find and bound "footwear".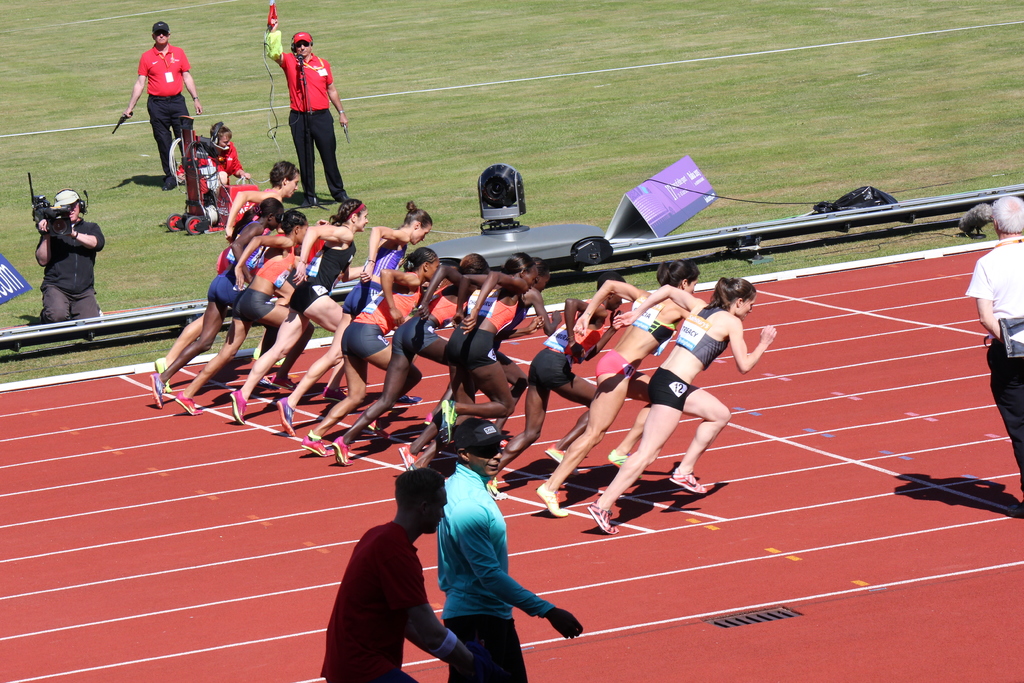
Bound: 543,441,573,472.
